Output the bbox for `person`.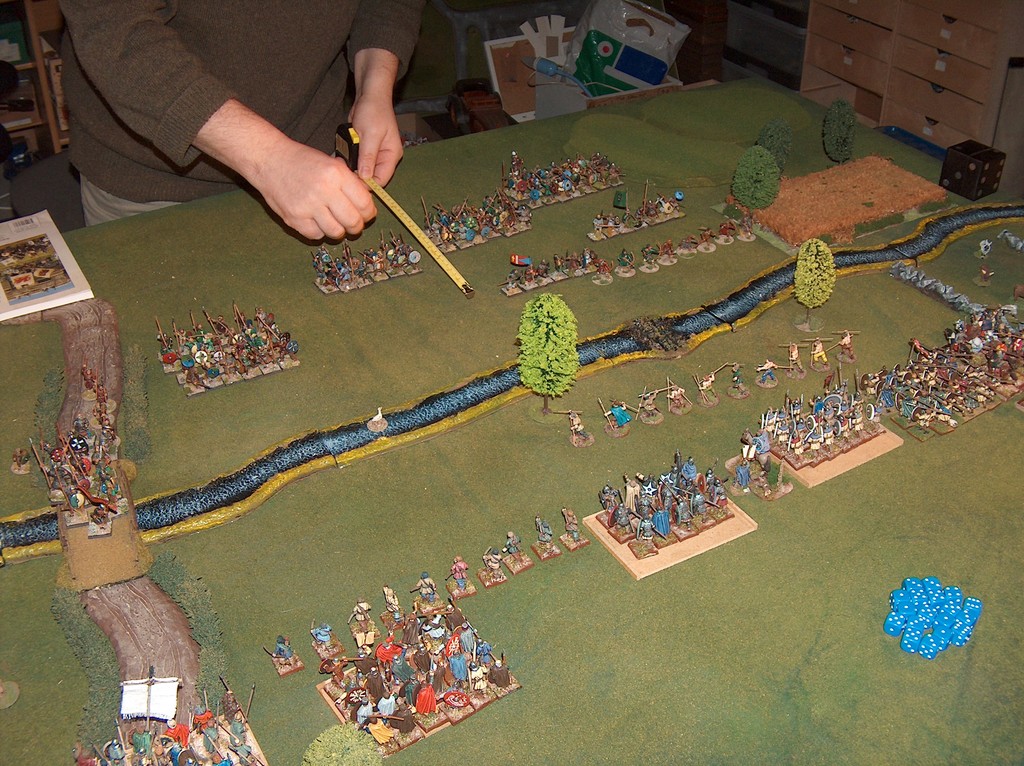
select_region(701, 376, 713, 400).
